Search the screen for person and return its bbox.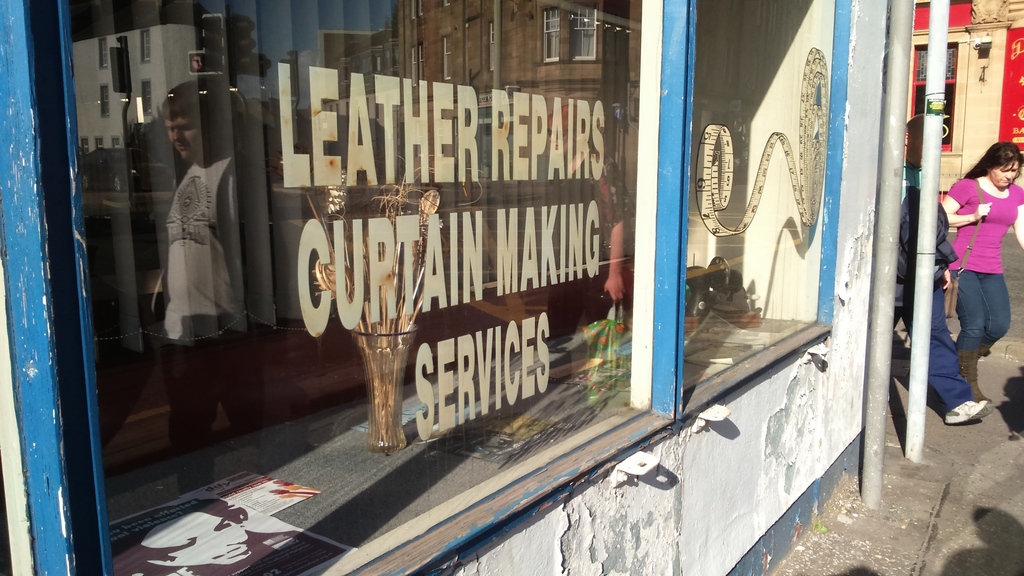
Found: Rect(947, 142, 1023, 418).
